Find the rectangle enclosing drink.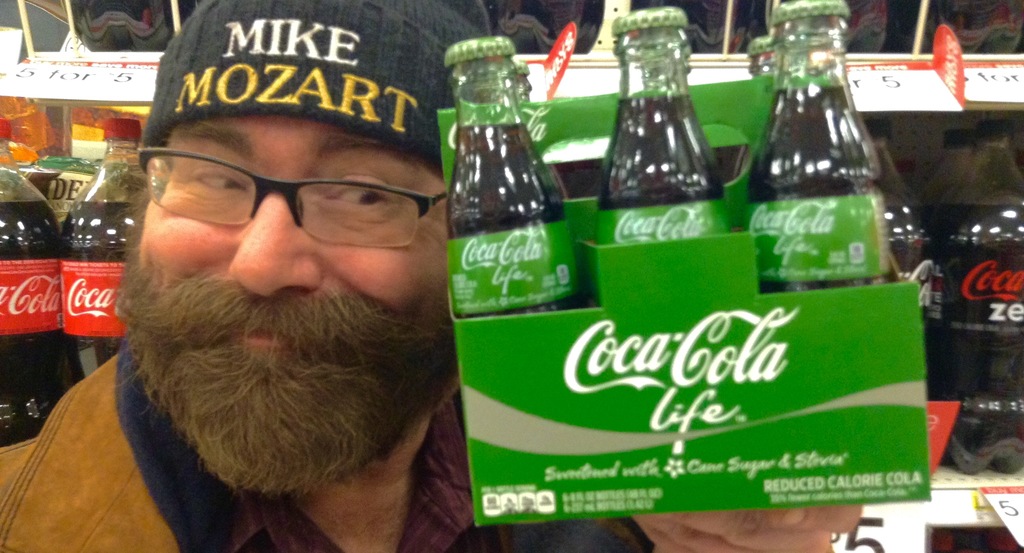
(771,0,885,47).
